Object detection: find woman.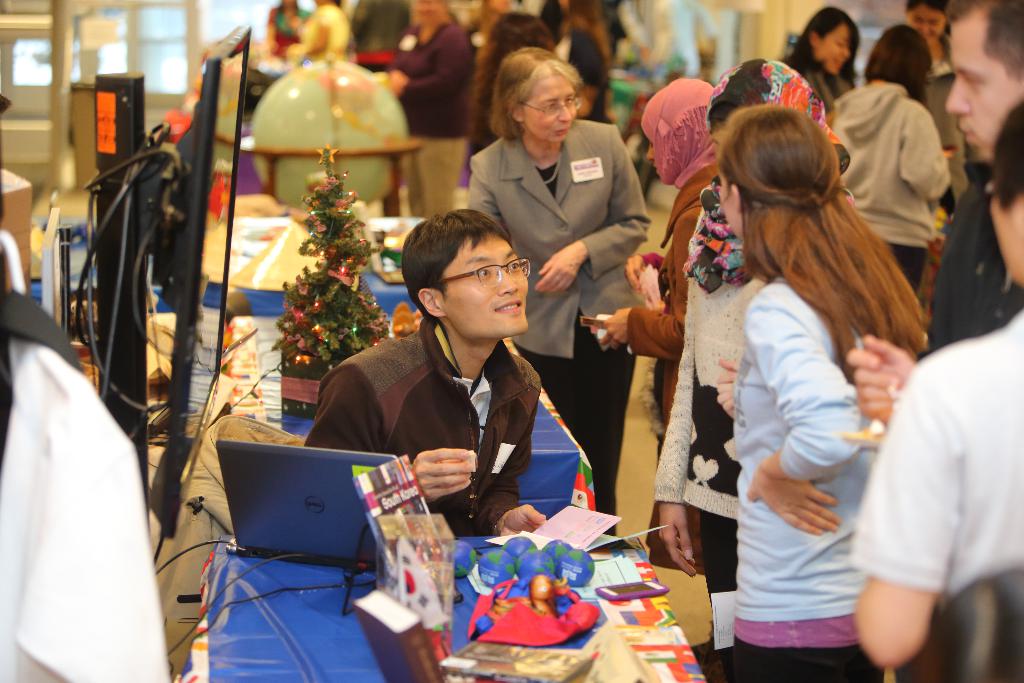
x1=385, y1=0, x2=474, y2=218.
